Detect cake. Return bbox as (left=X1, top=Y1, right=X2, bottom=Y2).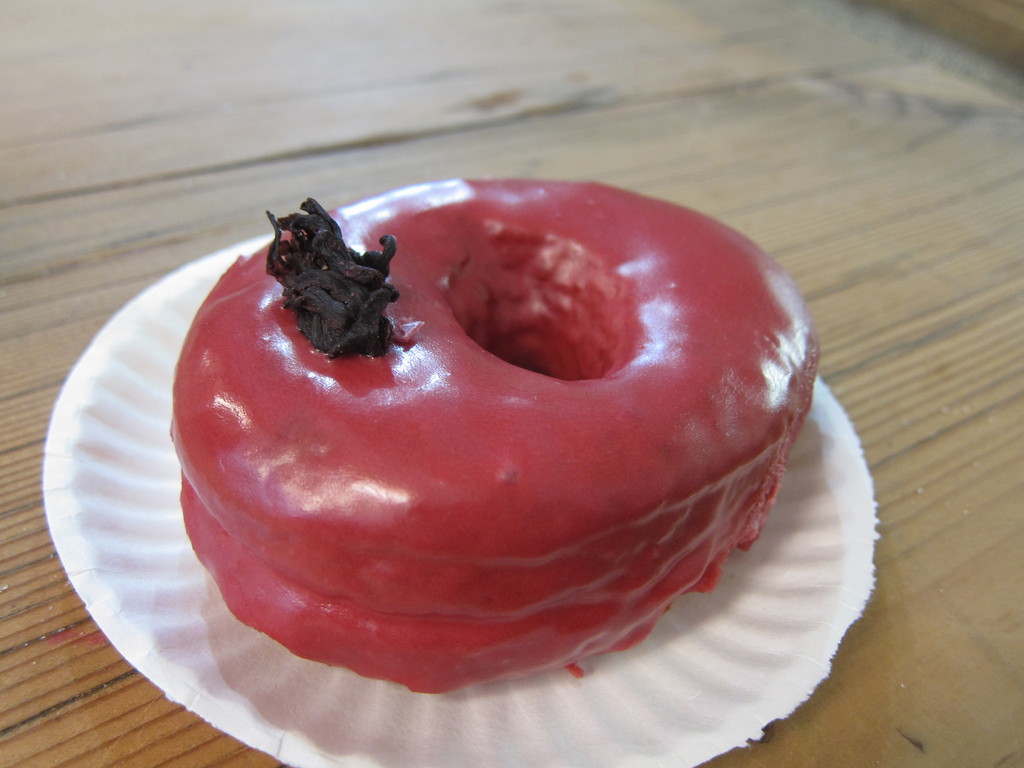
(left=170, top=177, right=821, bottom=692).
